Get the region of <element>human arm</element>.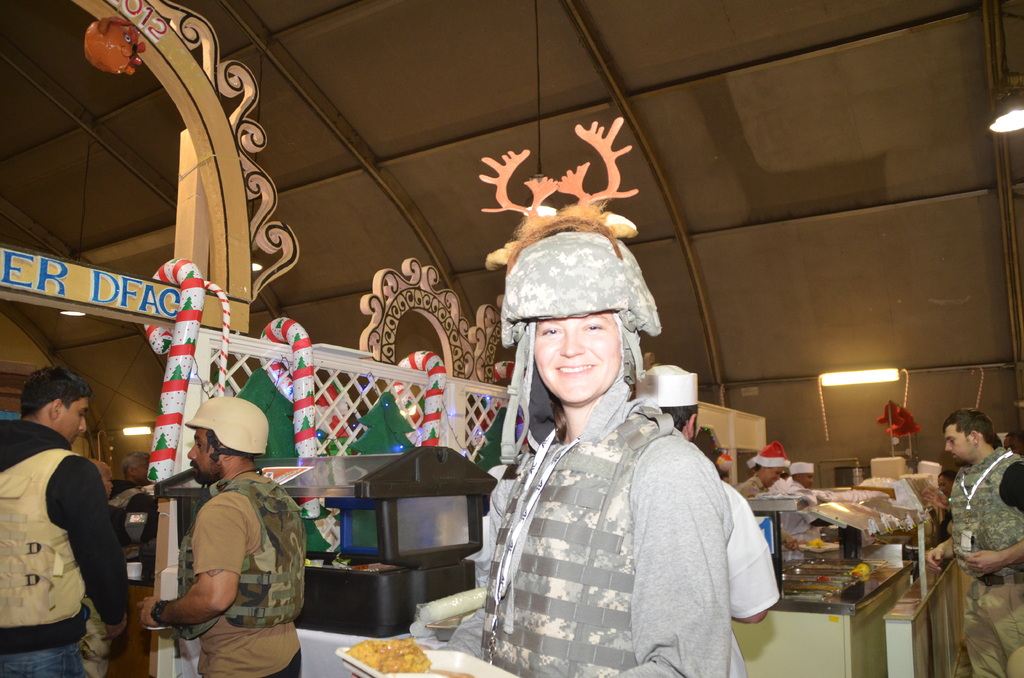
[439, 481, 524, 664].
